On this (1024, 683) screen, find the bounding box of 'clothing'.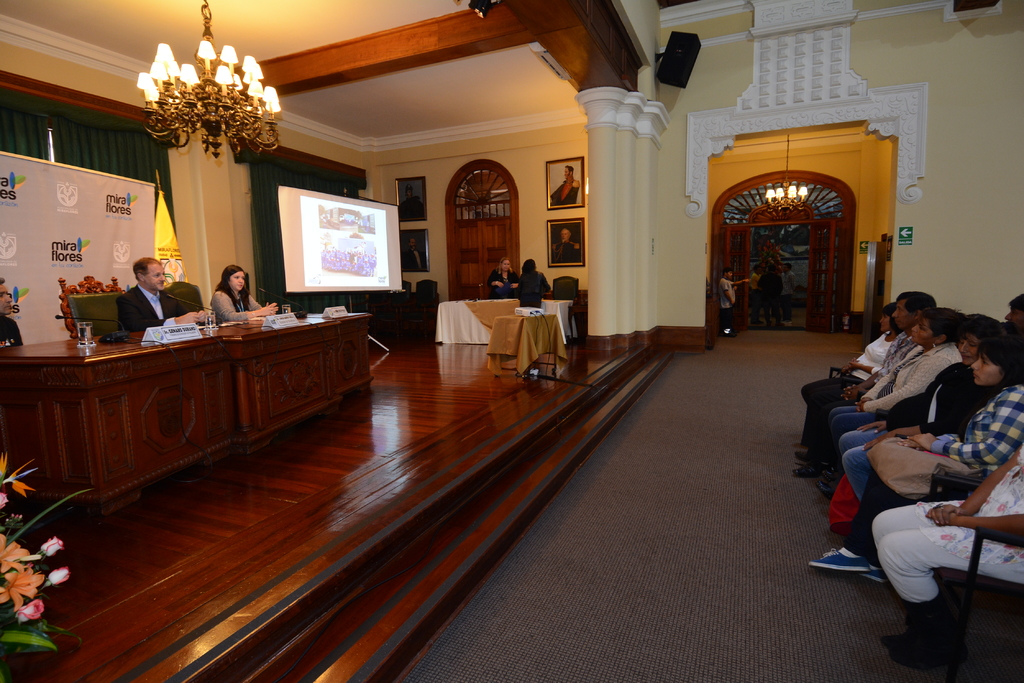
Bounding box: select_region(719, 277, 740, 327).
